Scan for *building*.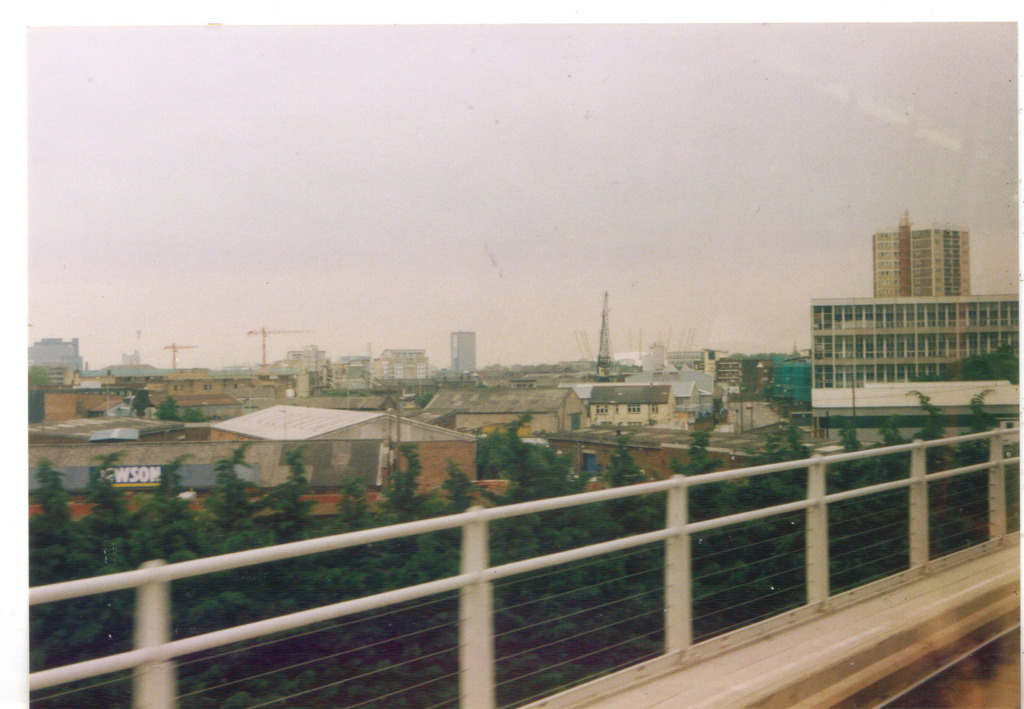
Scan result: [20, 340, 86, 365].
